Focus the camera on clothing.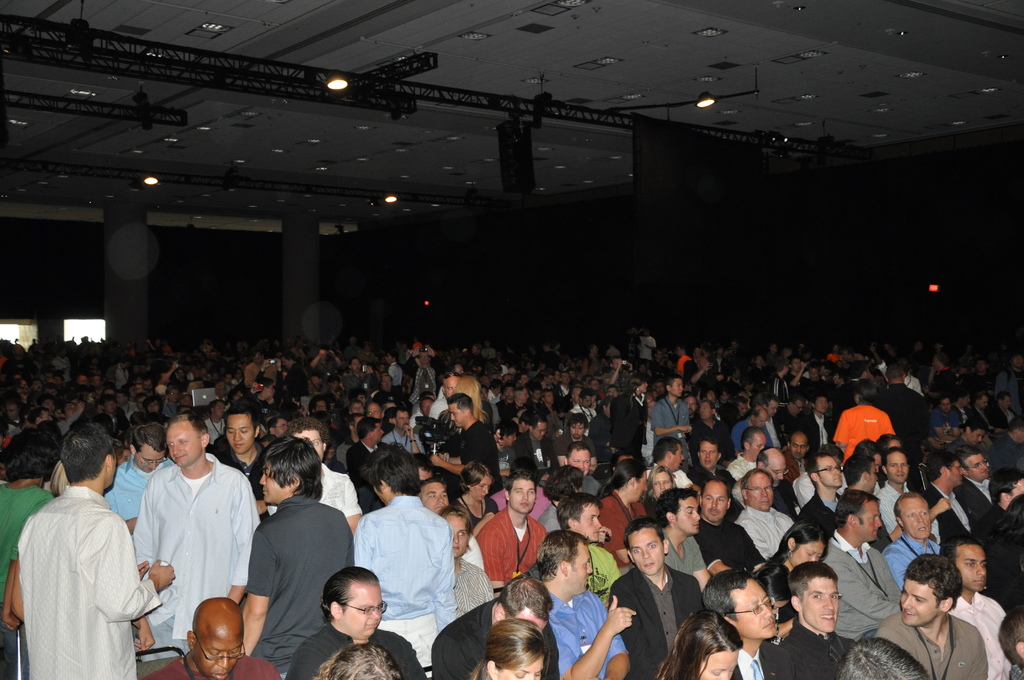
Focus region: x1=500, y1=445, x2=518, y2=479.
